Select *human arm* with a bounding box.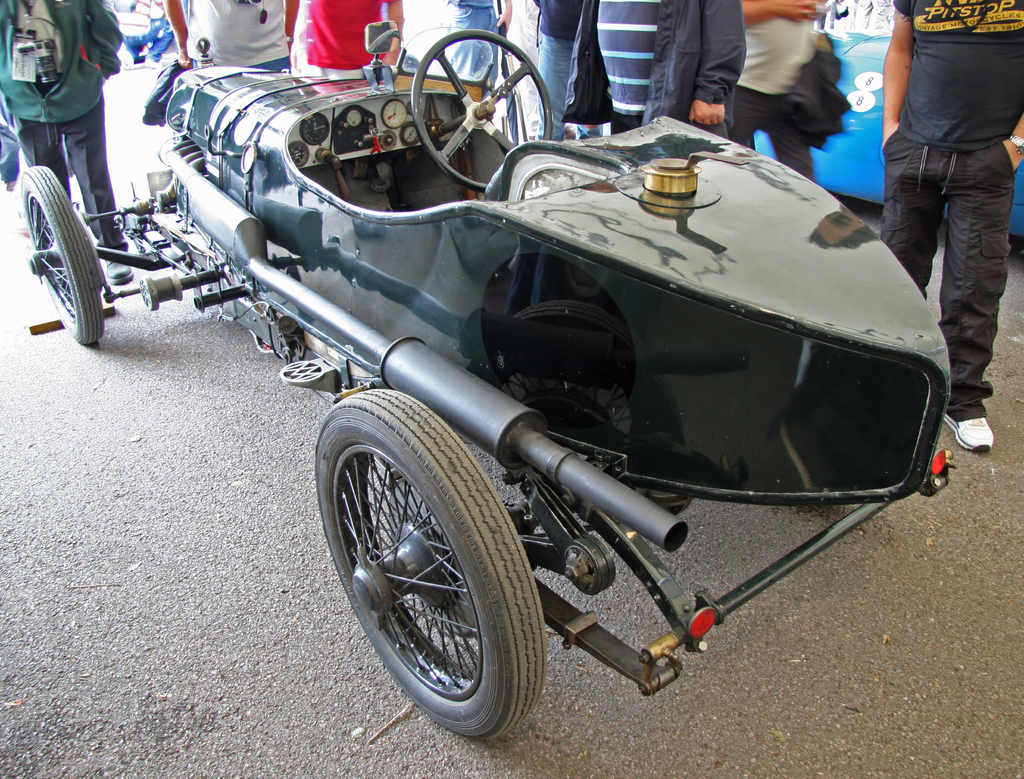
pyautogui.locateOnScreen(998, 113, 1023, 166).
